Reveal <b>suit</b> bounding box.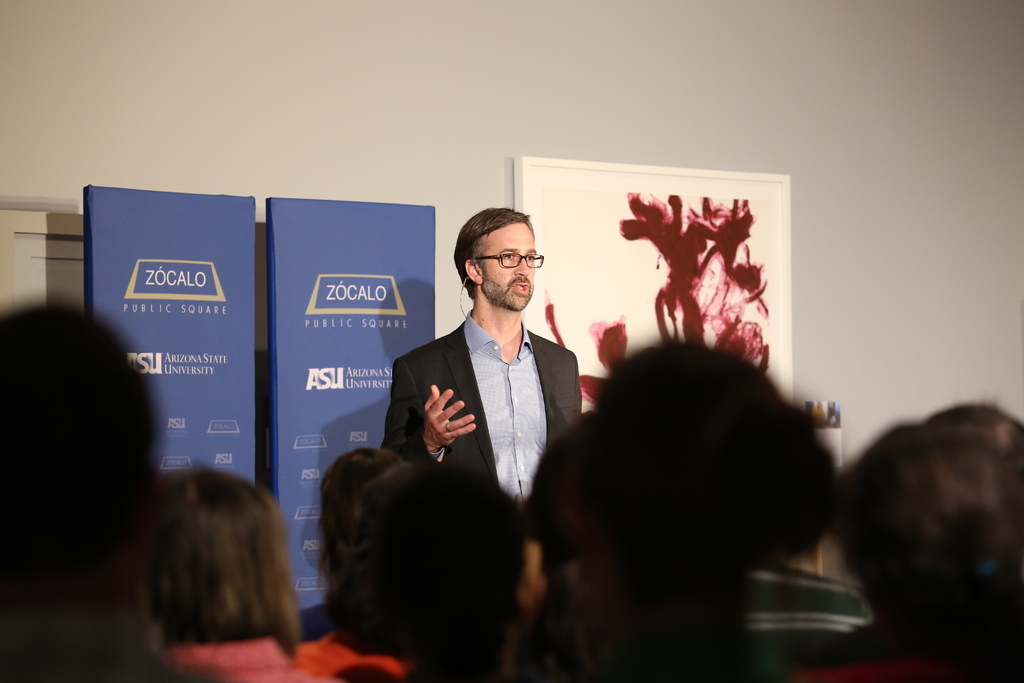
Revealed: {"x1": 395, "y1": 242, "x2": 584, "y2": 536}.
